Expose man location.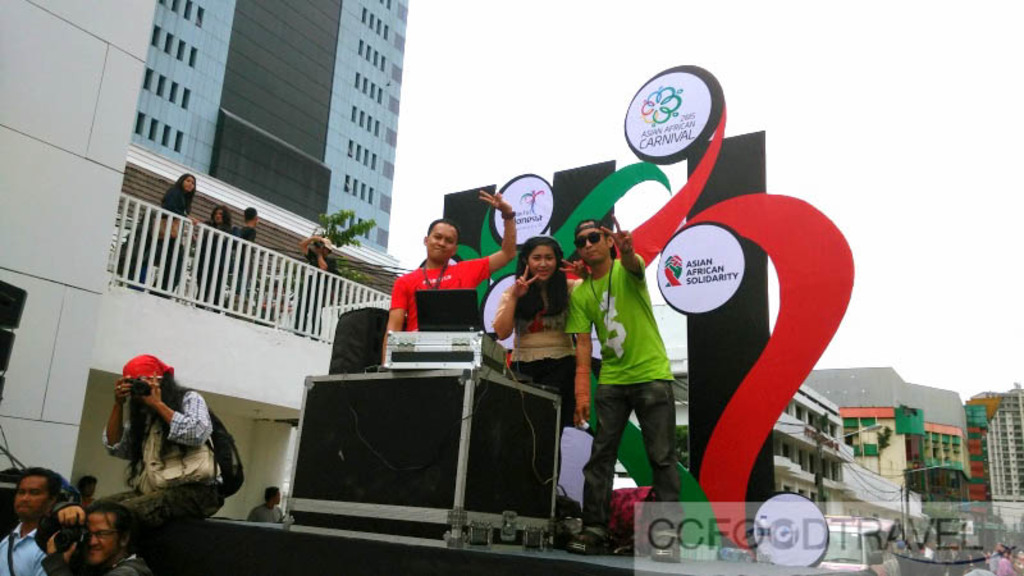
Exposed at bbox=[564, 212, 687, 570].
